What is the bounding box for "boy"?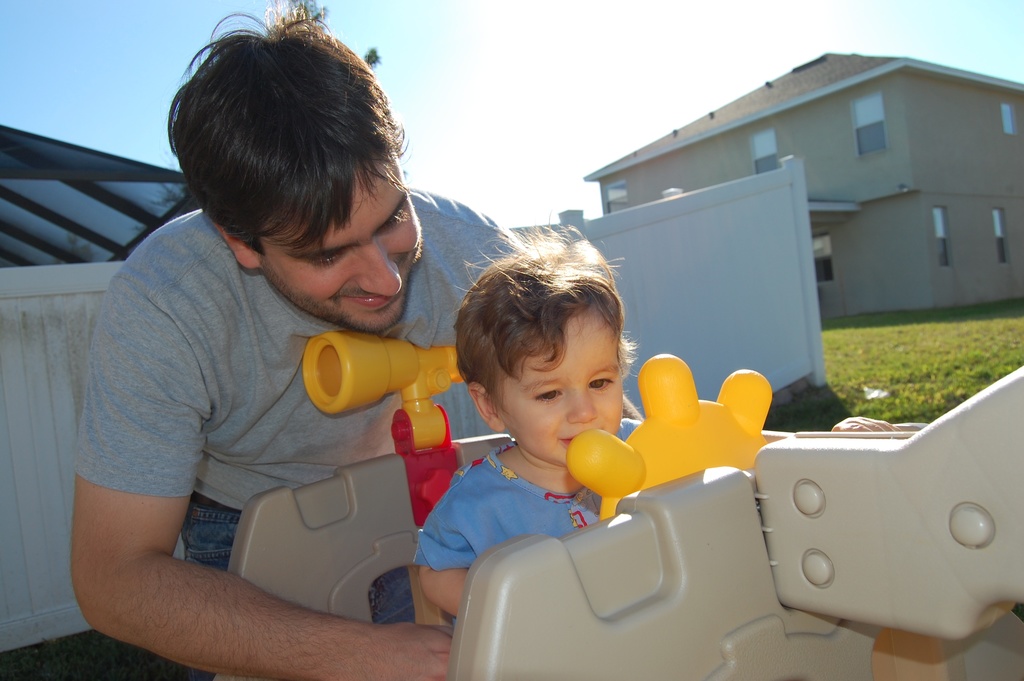
region(413, 222, 910, 623).
